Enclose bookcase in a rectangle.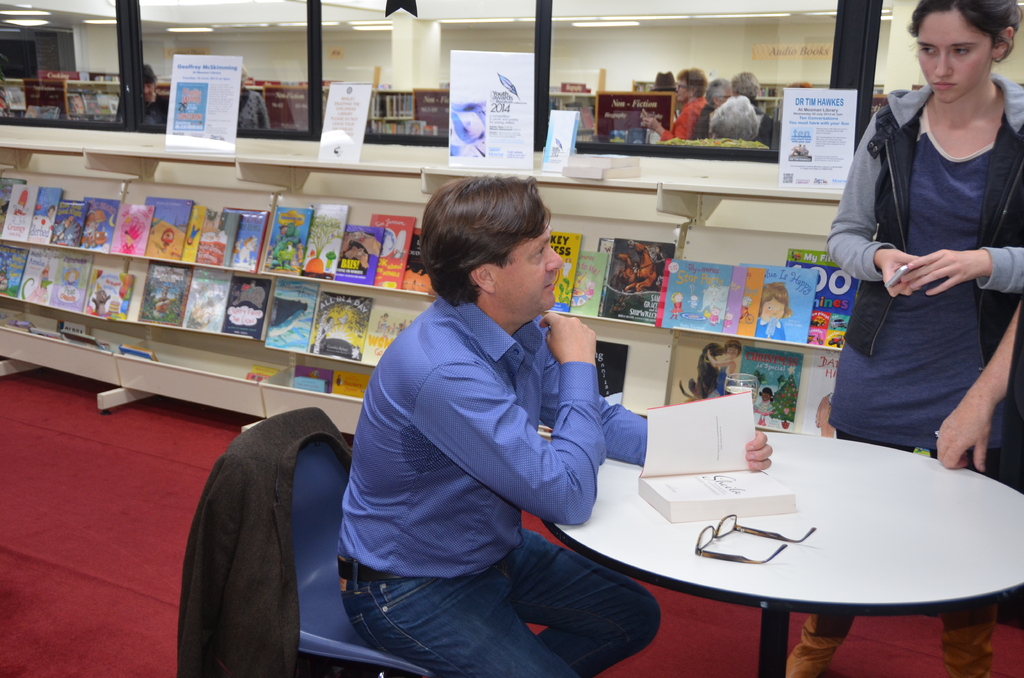
rect(0, 140, 937, 458).
